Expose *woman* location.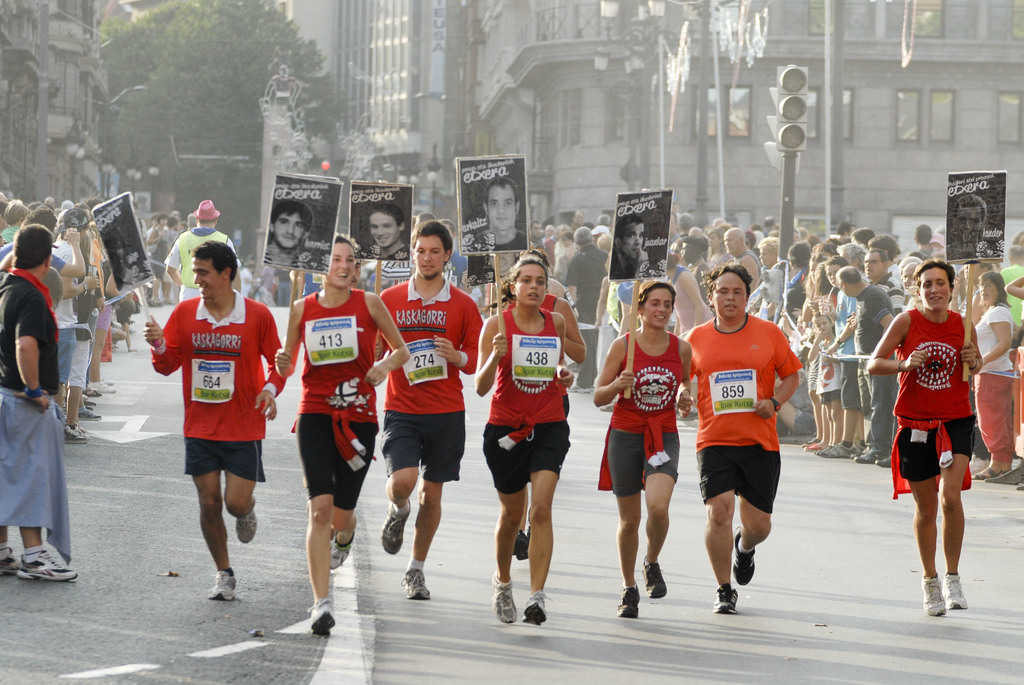
Exposed at select_region(865, 256, 983, 613).
